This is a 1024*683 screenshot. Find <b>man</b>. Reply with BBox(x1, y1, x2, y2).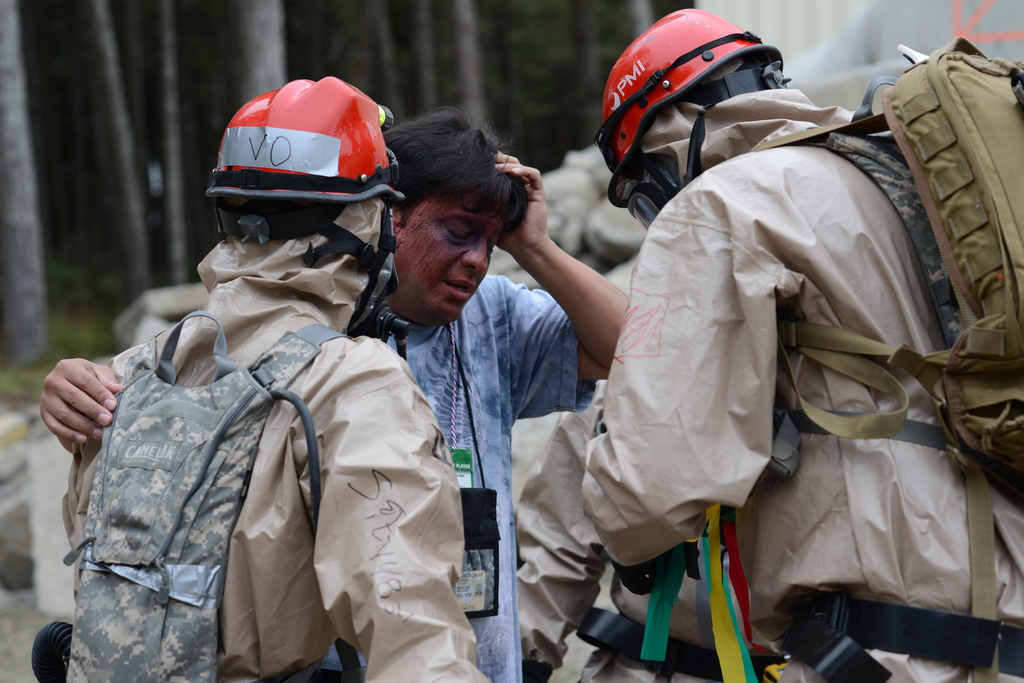
BBox(589, 13, 1023, 682).
